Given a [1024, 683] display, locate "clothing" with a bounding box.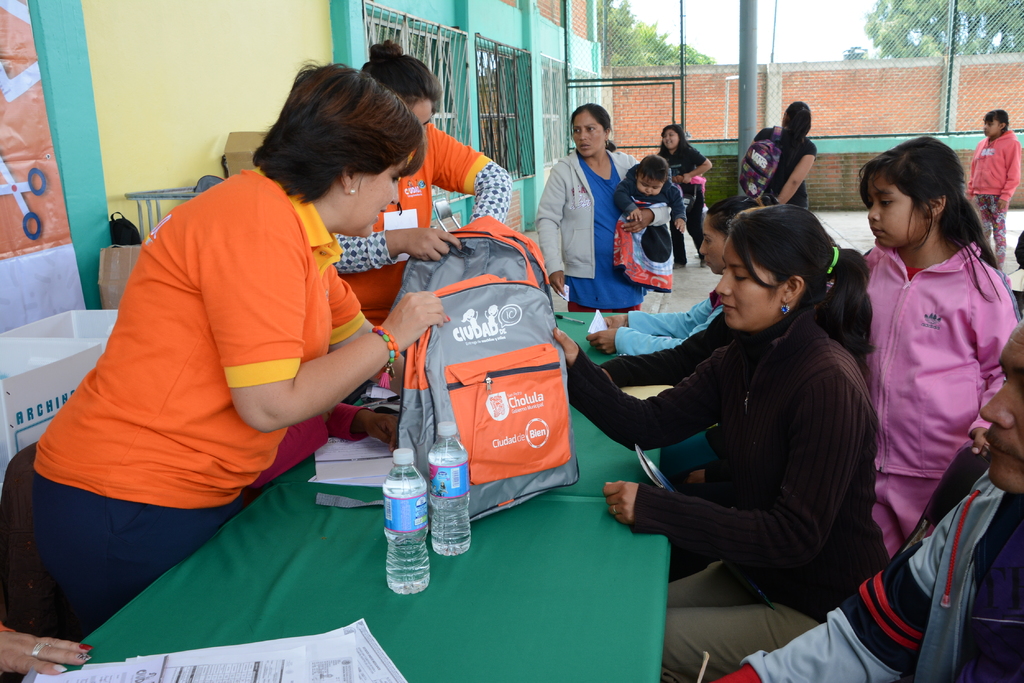
Located: (x1=833, y1=239, x2=1015, y2=551).
